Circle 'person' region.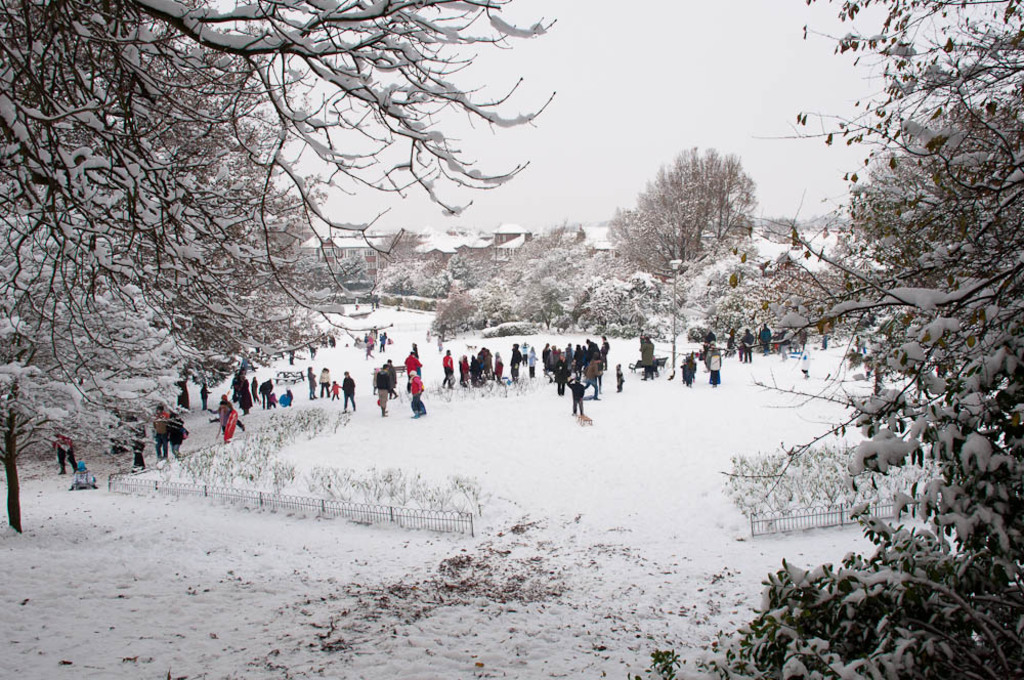
Region: x1=146 y1=406 x2=168 y2=462.
